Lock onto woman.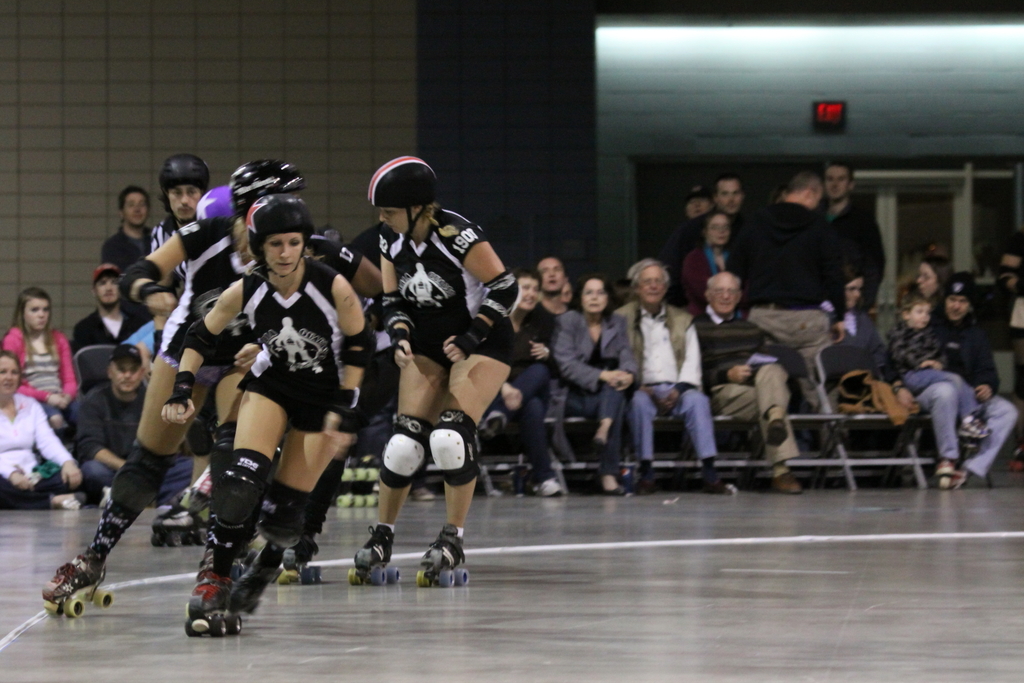
Locked: detection(900, 252, 947, 311).
